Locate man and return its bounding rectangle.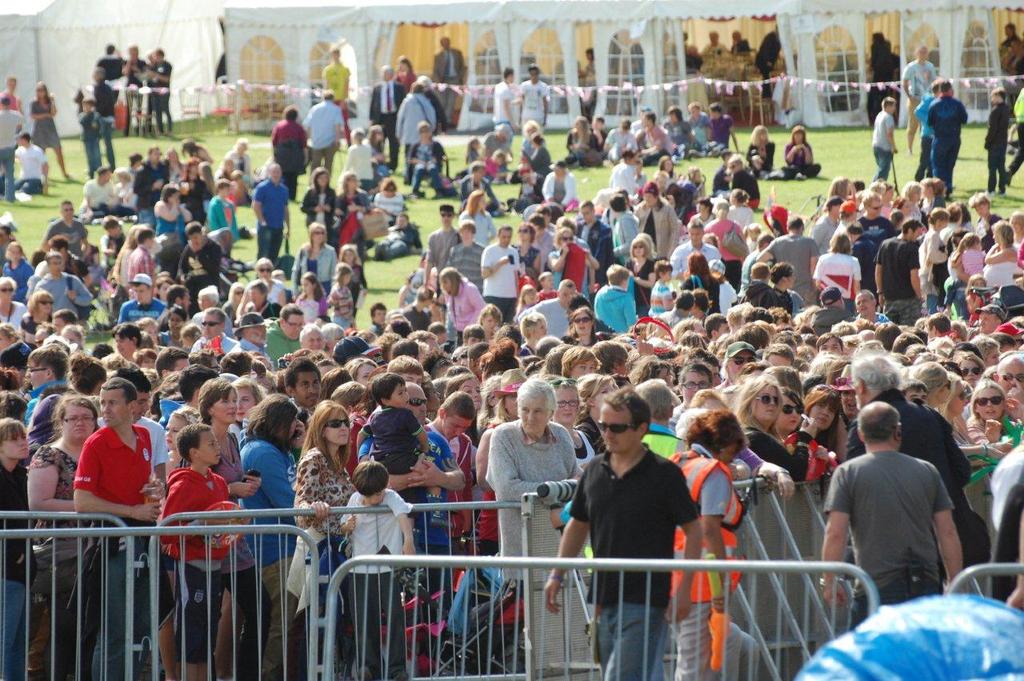
x1=429 y1=34 x2=465 y2=122.
